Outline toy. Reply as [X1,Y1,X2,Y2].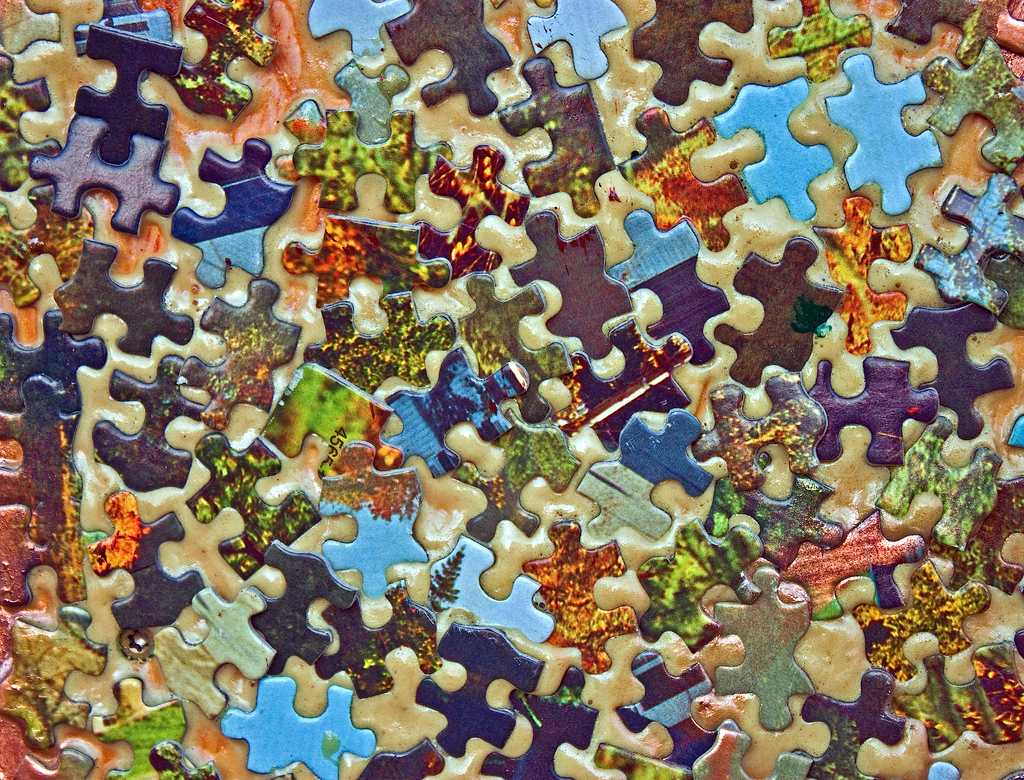
[0,0,1023,779].
